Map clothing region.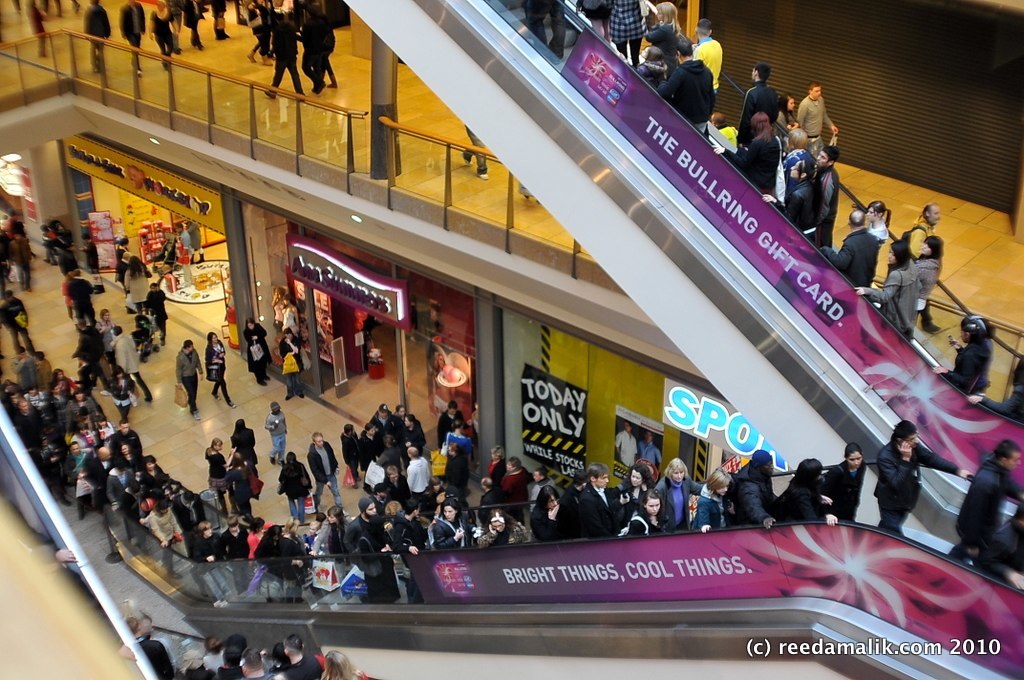
Mapped to (x1=786, y1=177, x2=816, y2=228).
